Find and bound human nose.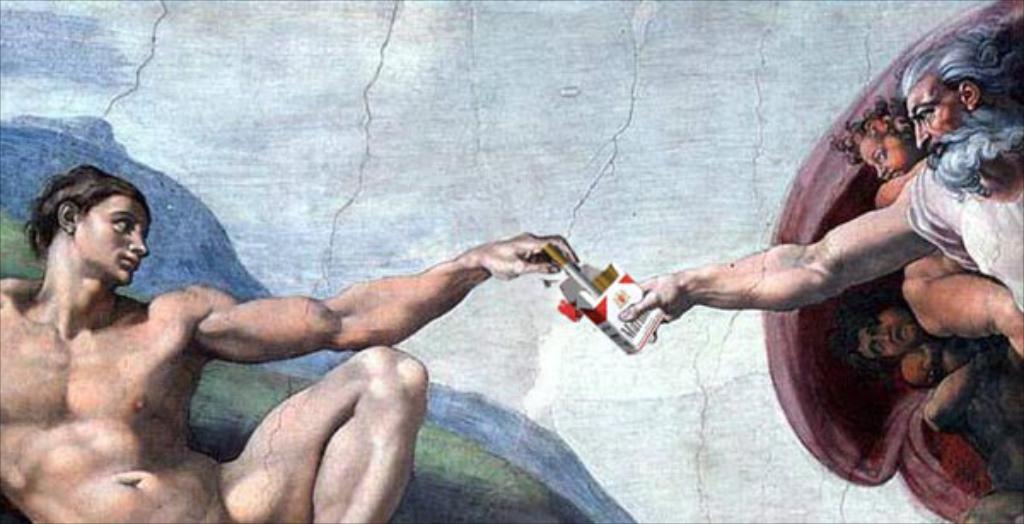
Bound: [910,118,935,155].
